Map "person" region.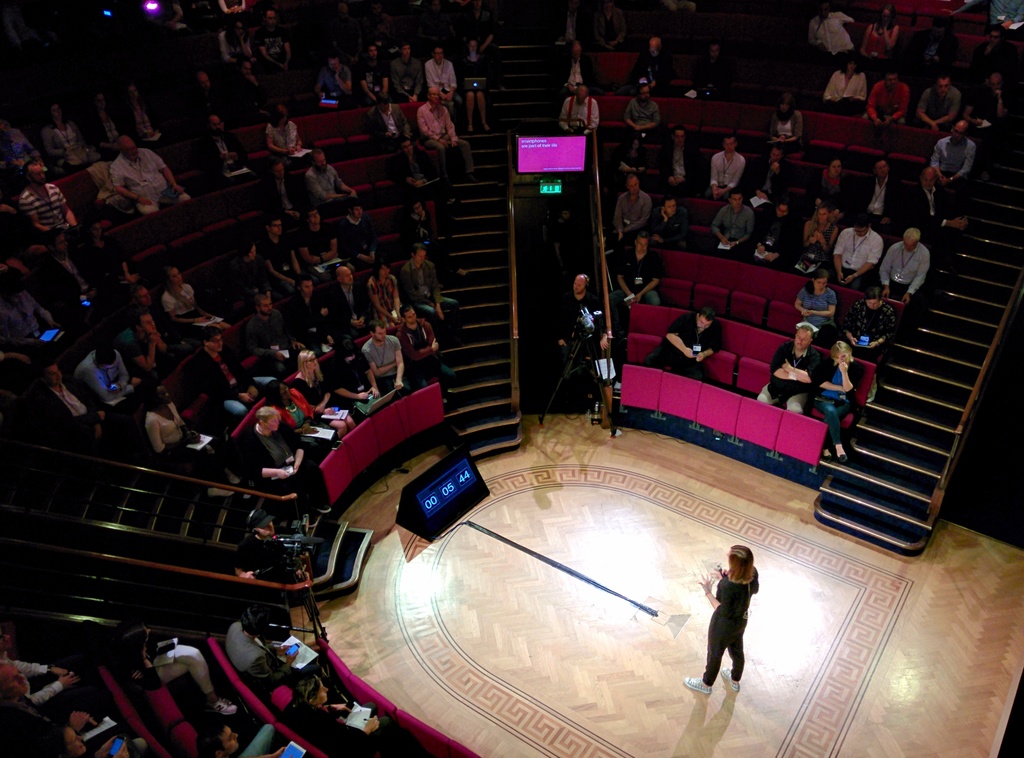
Mapped to box(847, 281, 891, 357).
